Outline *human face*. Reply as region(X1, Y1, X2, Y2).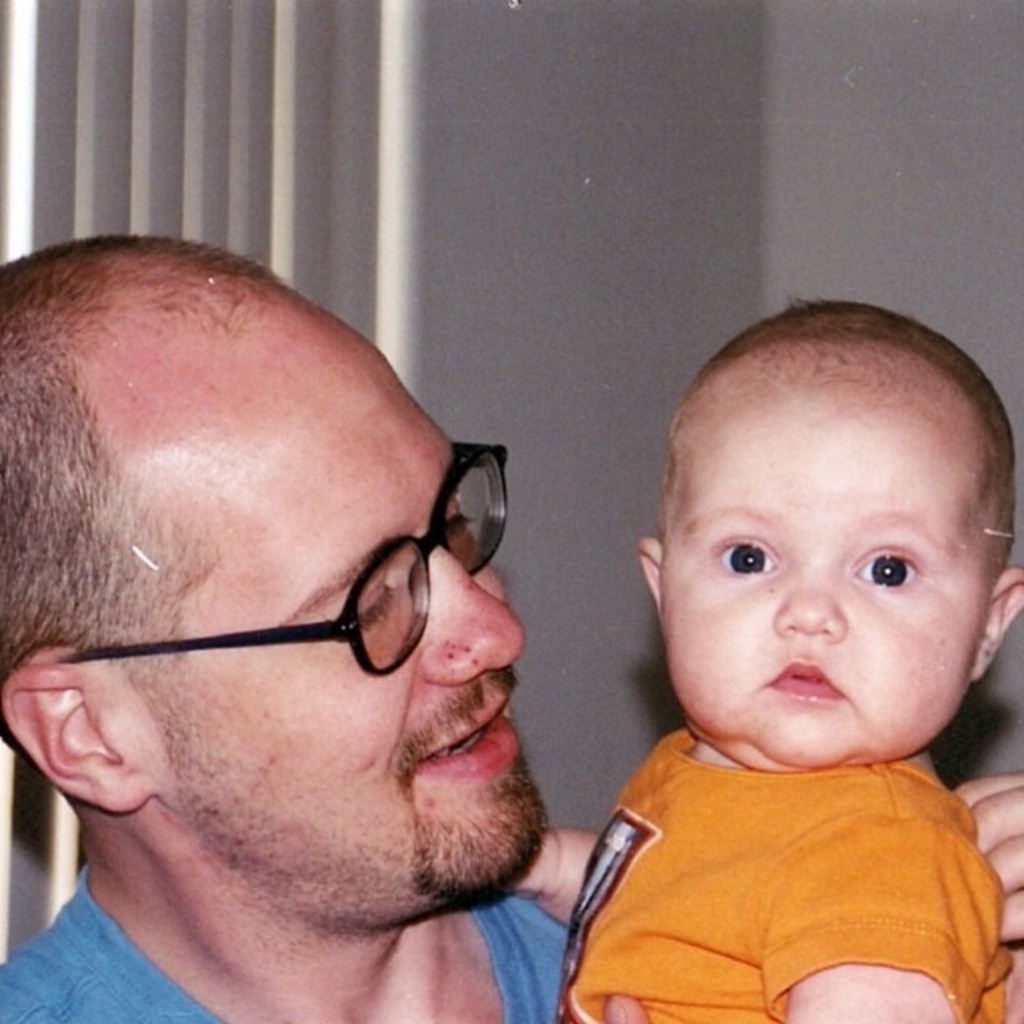
region(117, 346, 557, 923).
